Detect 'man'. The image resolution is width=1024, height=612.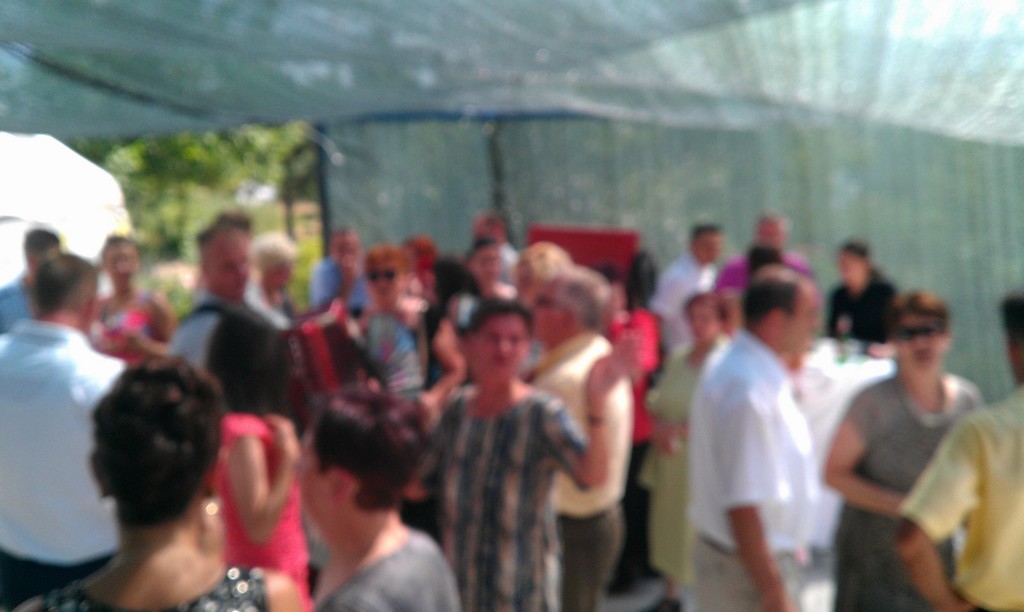
470, 214, 526, 289.
